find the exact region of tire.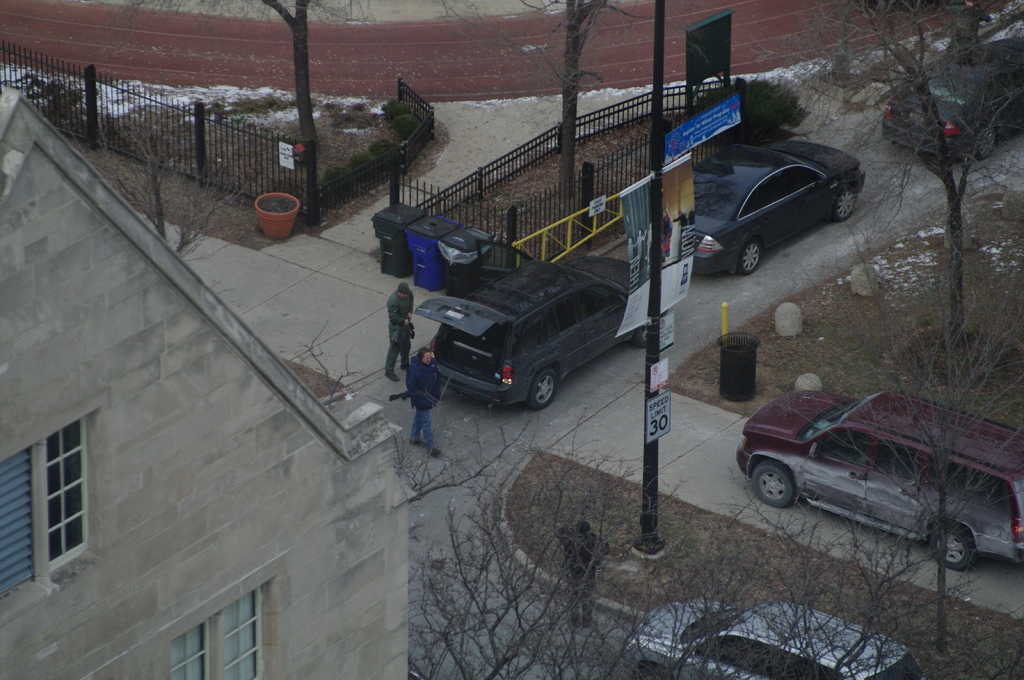
Exact region: bbox=(836, 181, 855, 221).
